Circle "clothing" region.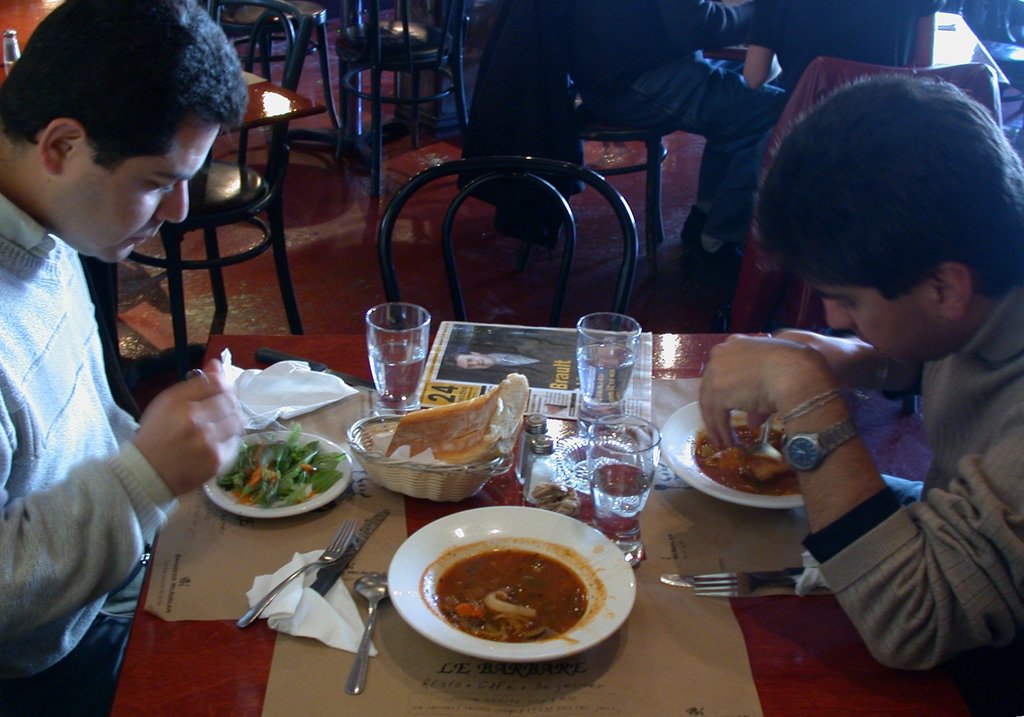
Region: select_region(752, 0, 948, 93).
